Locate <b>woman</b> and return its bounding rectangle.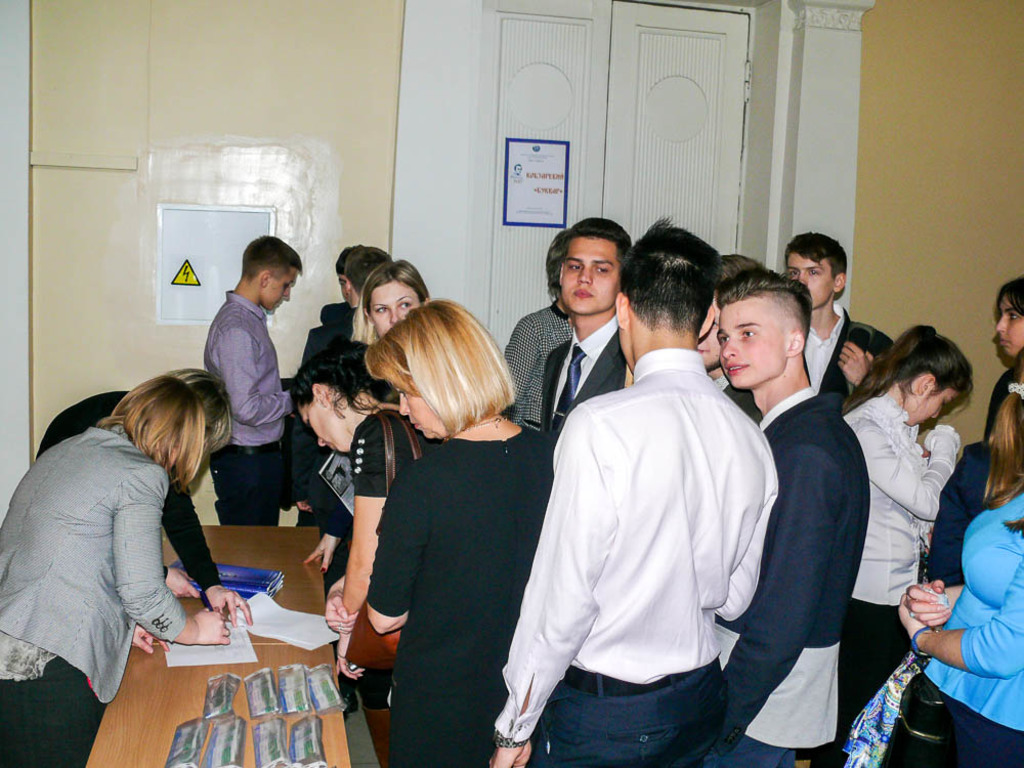
[342,254,436,346].
